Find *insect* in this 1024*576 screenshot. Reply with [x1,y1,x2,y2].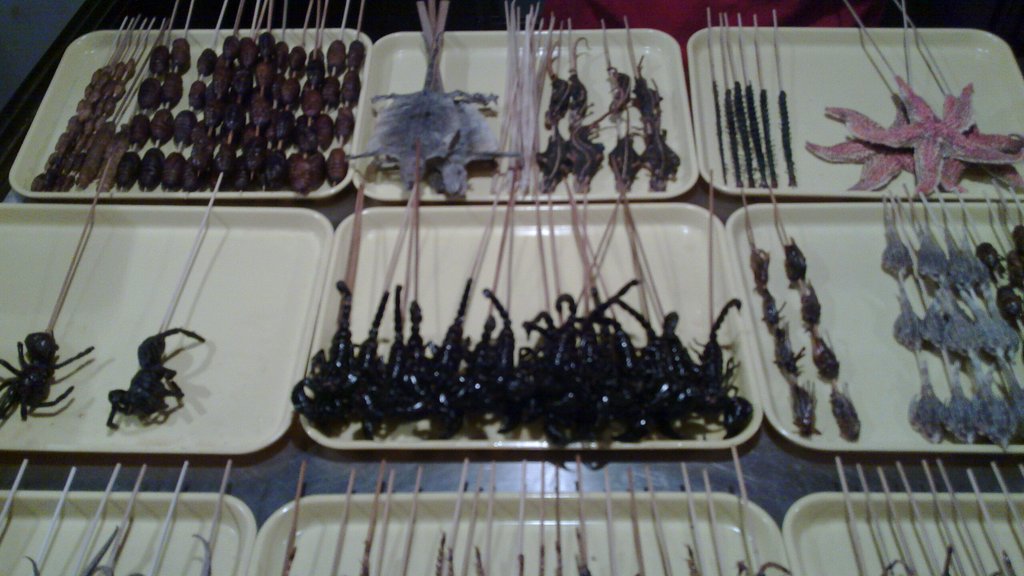
[104,331,207,433].
